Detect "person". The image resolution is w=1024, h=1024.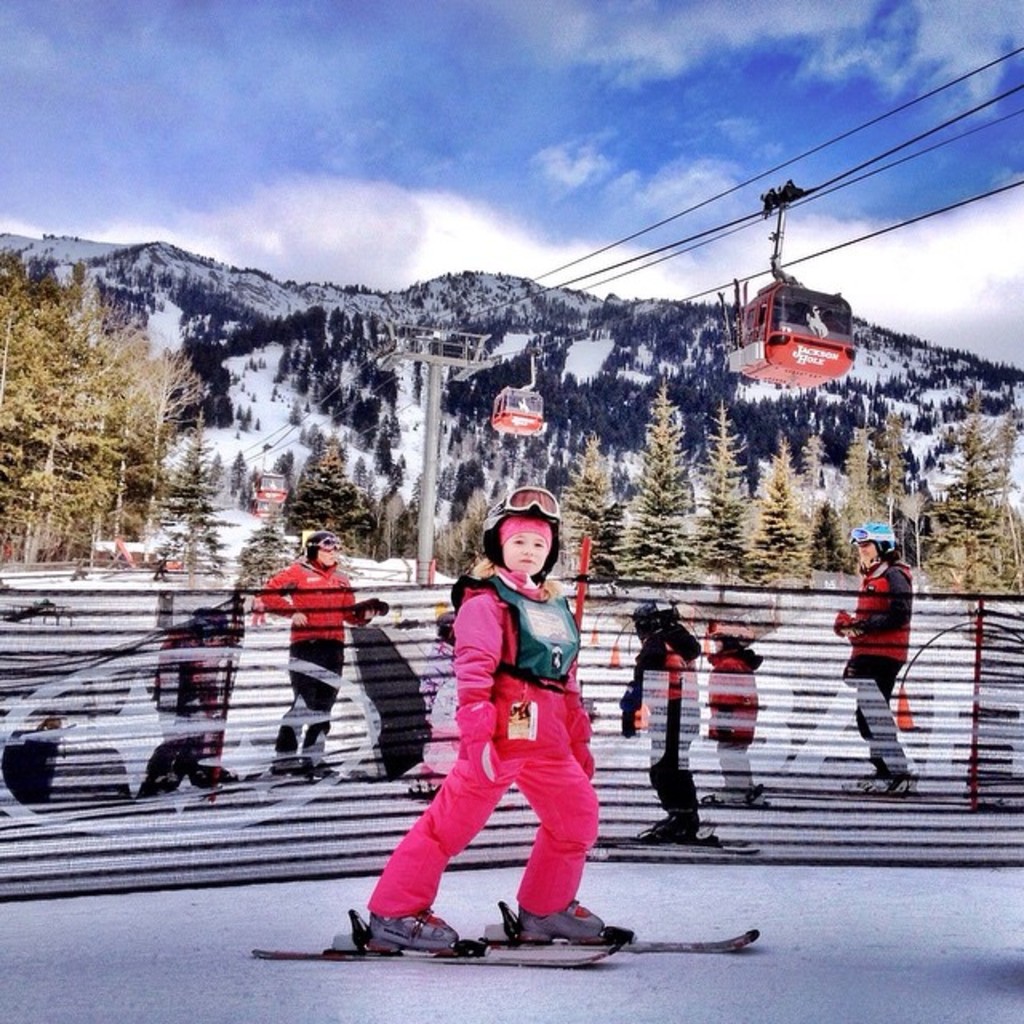
bbox=(133, 579, 248, 802).
